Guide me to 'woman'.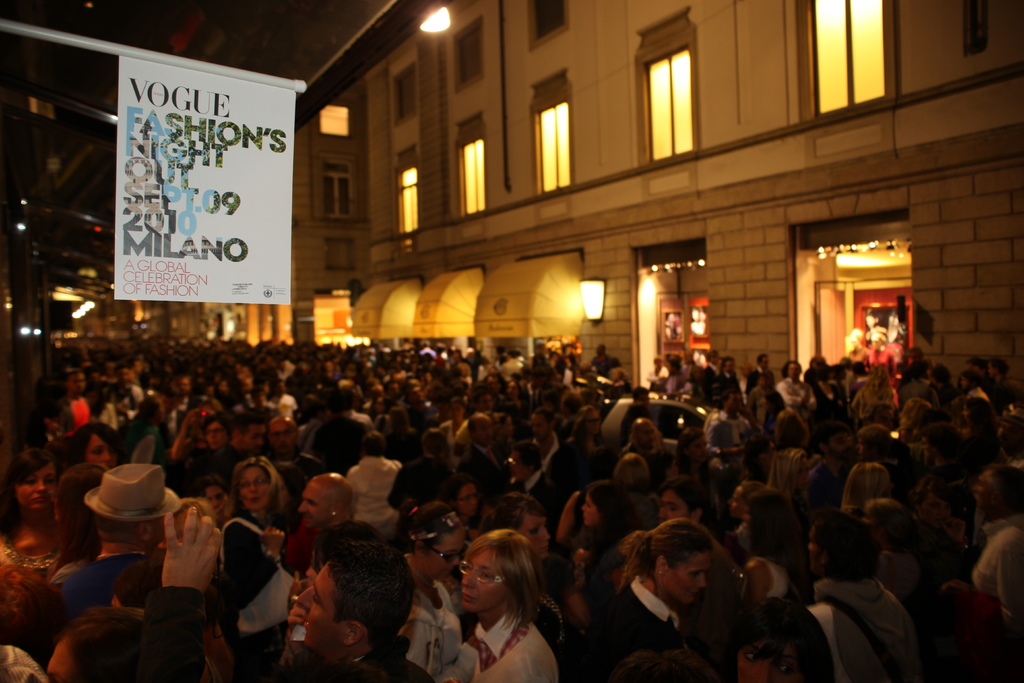
Guidance: bbox(0, 447, 63, 588).
